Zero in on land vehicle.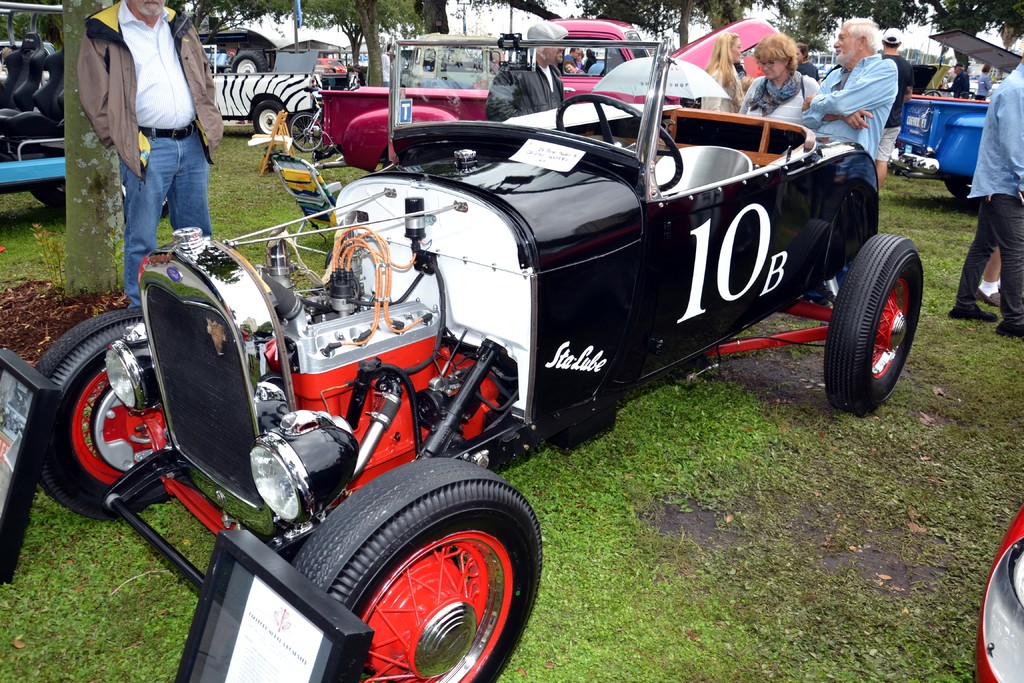
Zeroed in: left=76, top=44, right=914, bottom=629.
